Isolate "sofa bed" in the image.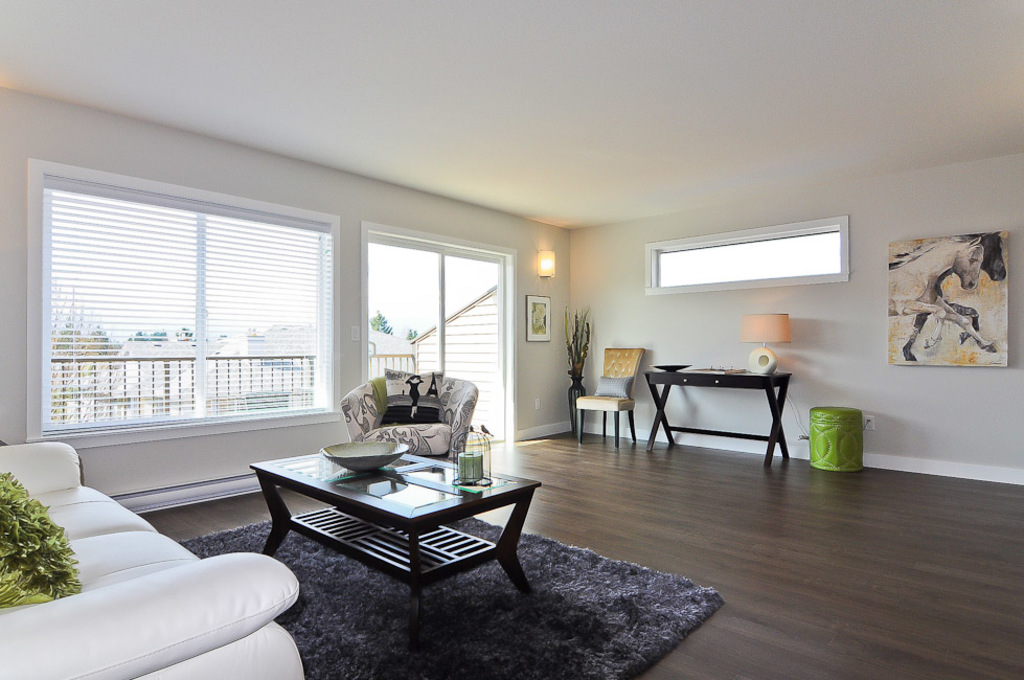
Isolated region: x1=0, y1=444, x2=303, y2=679.
